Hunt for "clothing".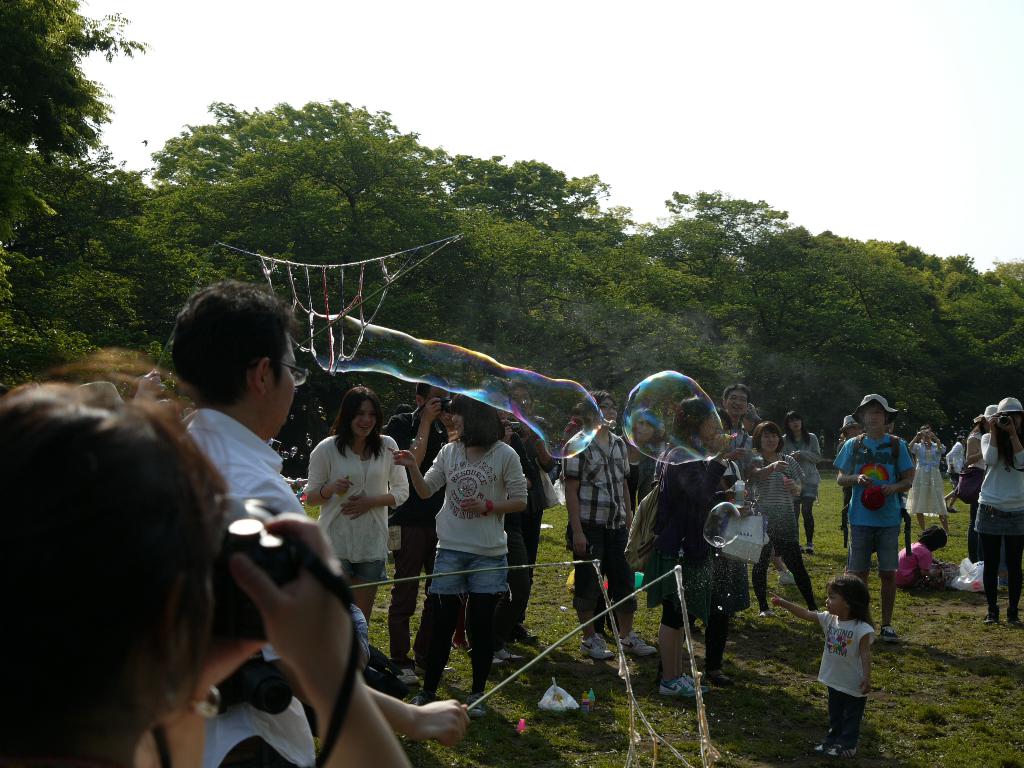
Hunted down at rect(619, 443, 655, 516).
